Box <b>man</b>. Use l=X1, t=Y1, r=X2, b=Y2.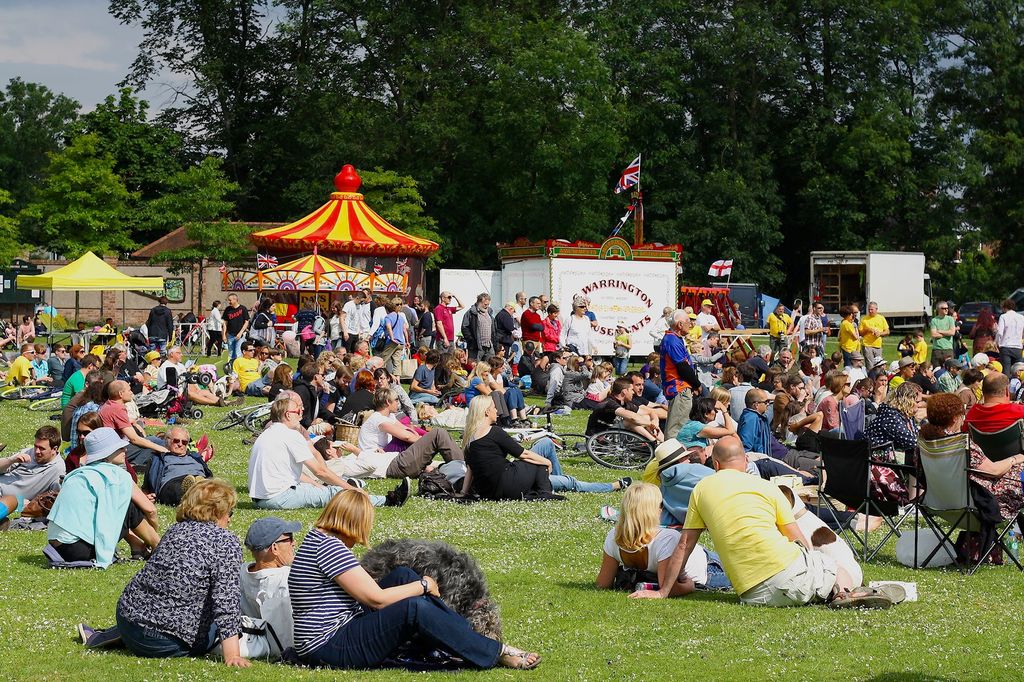
l=930, t=299, r=954, b=367.
